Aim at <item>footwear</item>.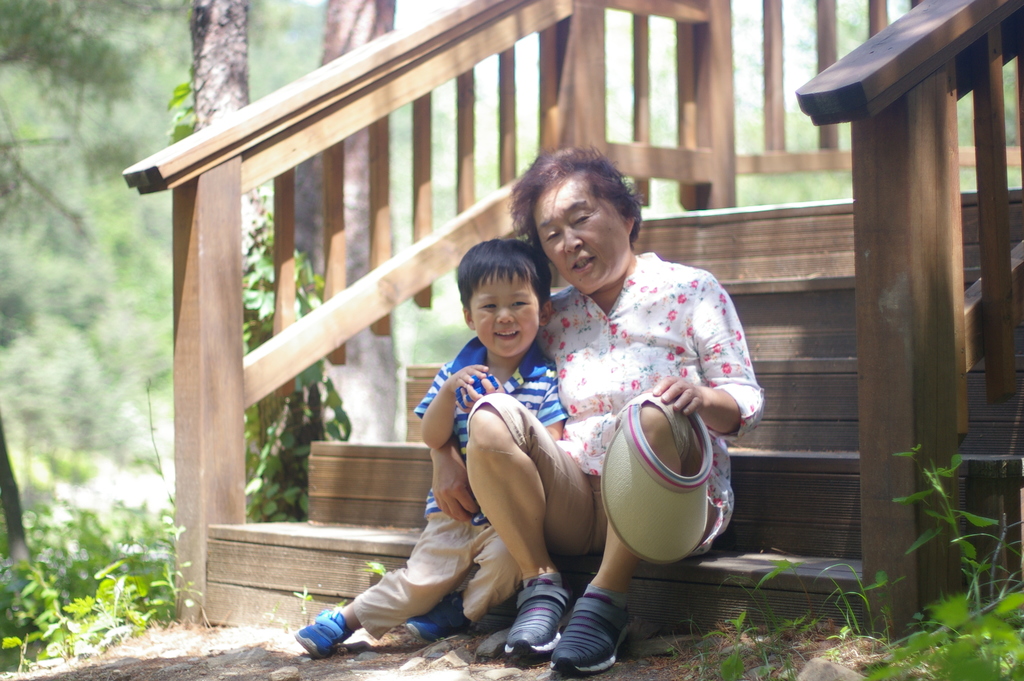
Aimed at (x1=291, y1=605, x2=354, y2=658).
